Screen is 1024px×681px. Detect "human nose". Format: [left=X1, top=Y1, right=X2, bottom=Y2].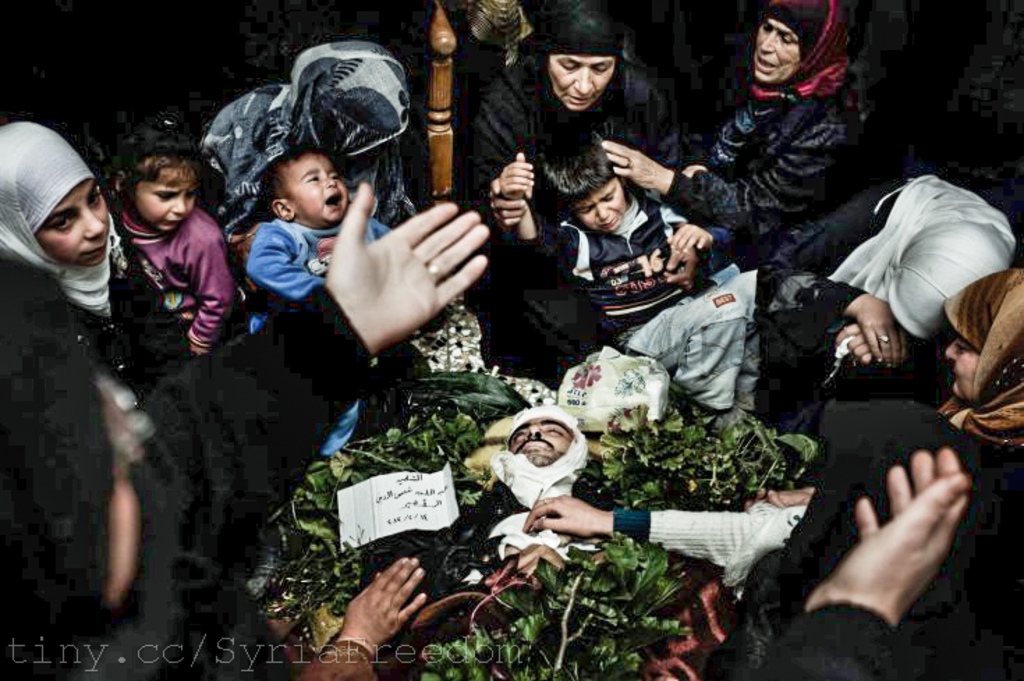
[left=761, top=32, right=775, bottom=53].
